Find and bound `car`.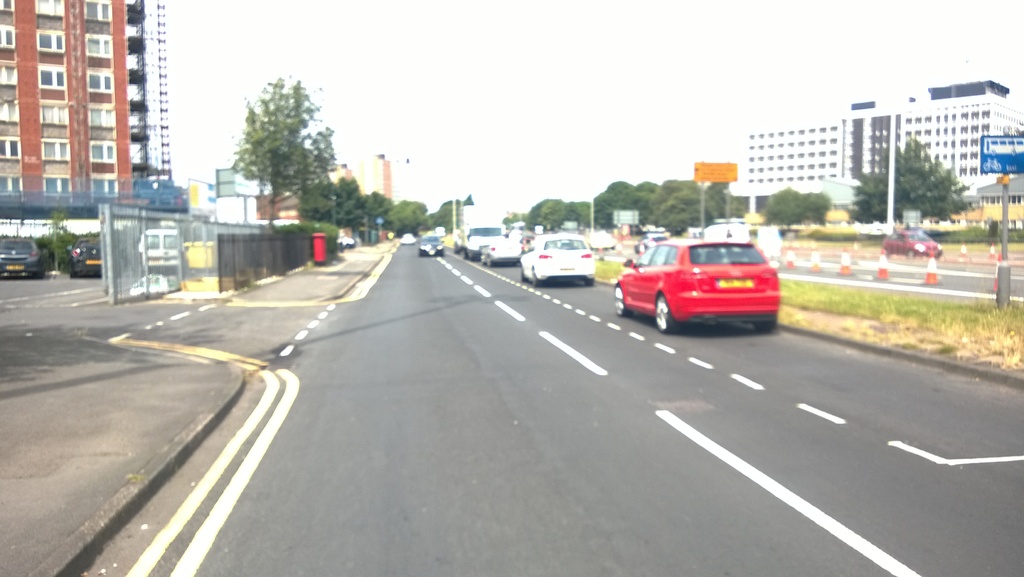
Bound: bbox=[0, 238, 47, 274].
